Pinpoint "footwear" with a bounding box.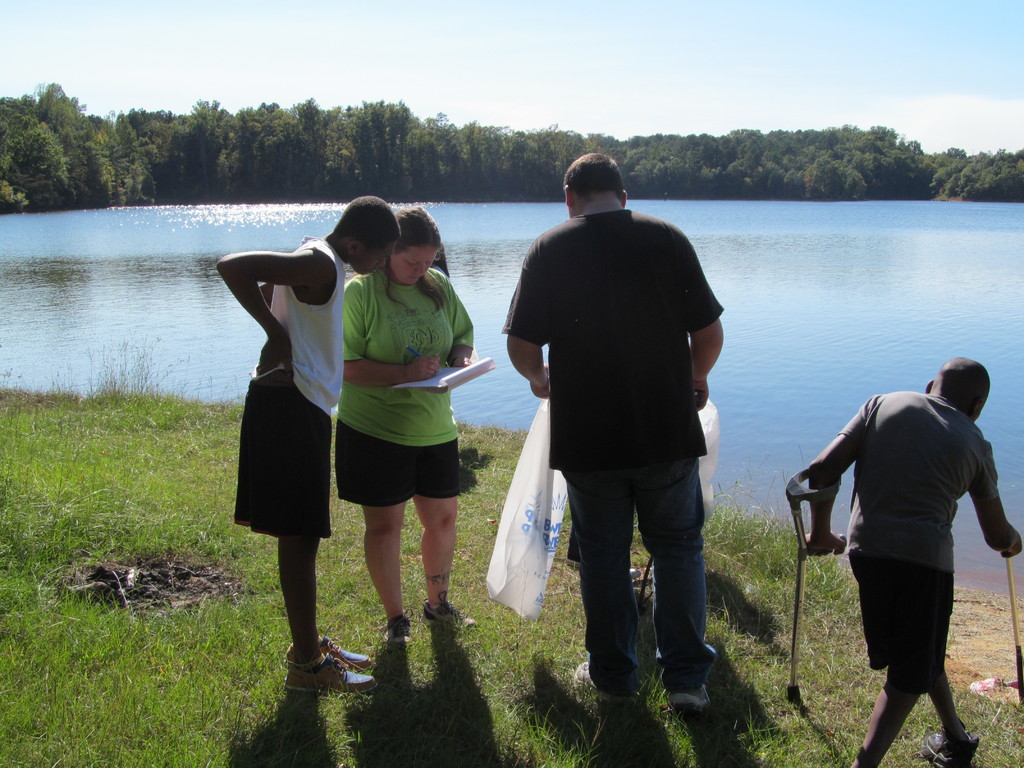
BBox(424, 601, 474, 625).
